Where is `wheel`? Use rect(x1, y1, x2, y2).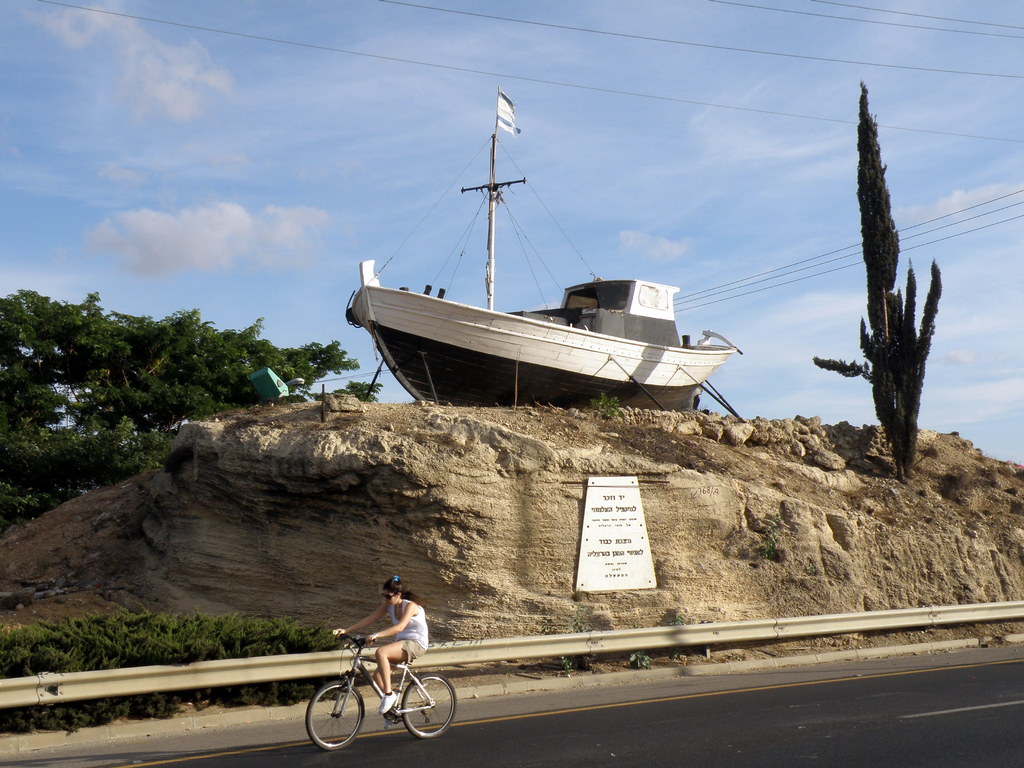
rect(307, 682, 367, 751).
